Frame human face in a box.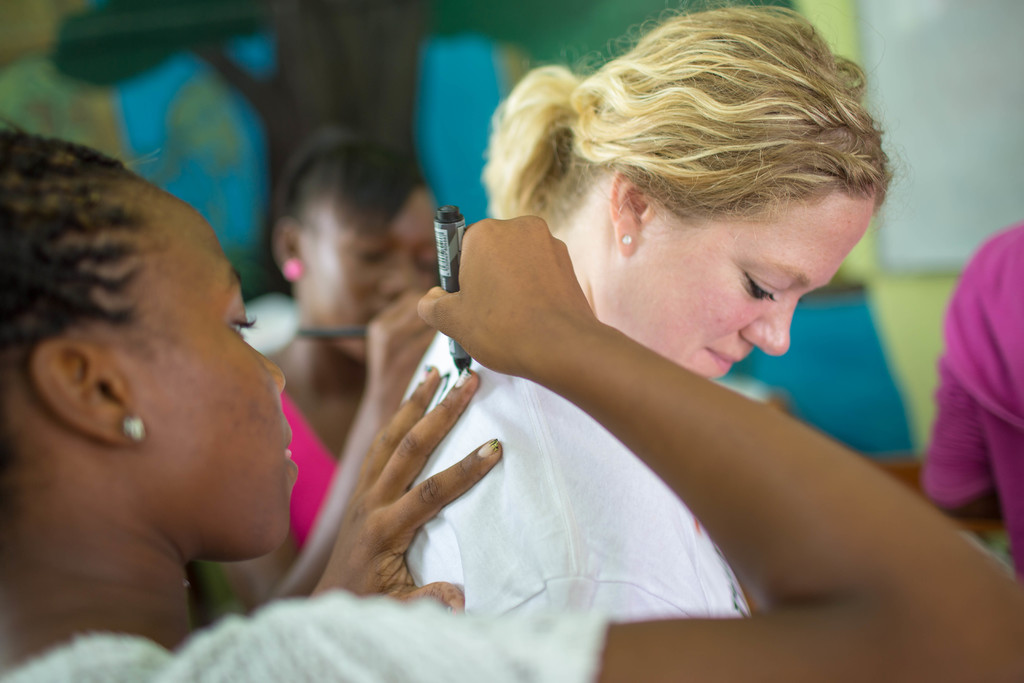
114, 193, 292, 569.
